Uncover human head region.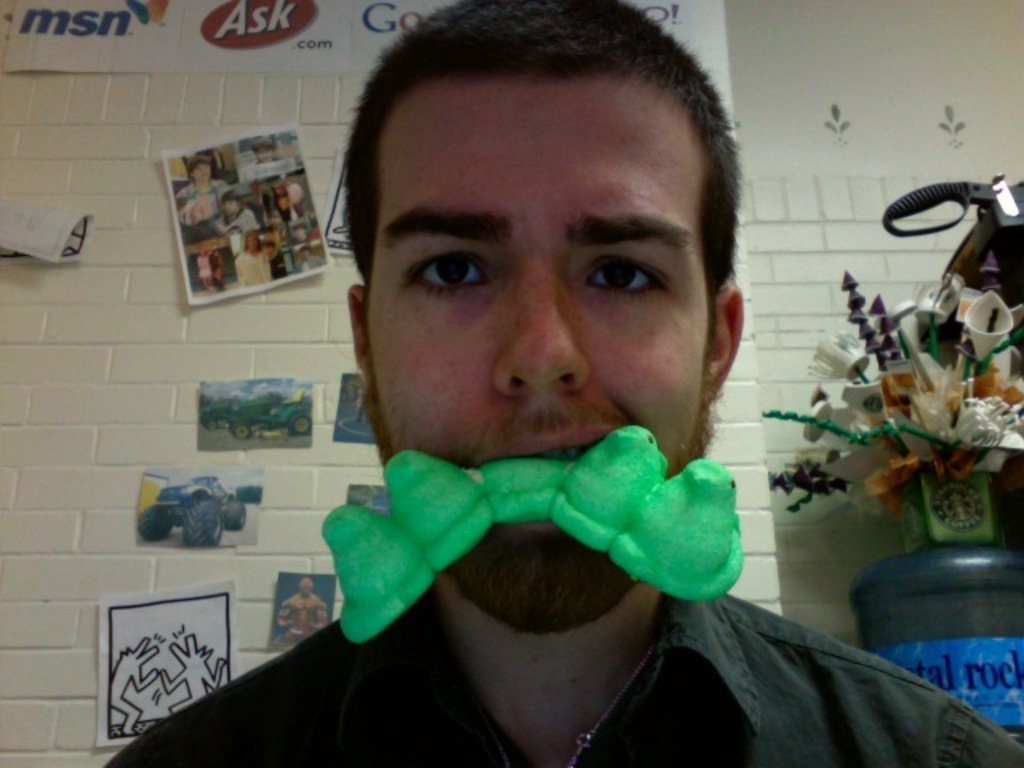
Uncovered: [296,578,315,592].
